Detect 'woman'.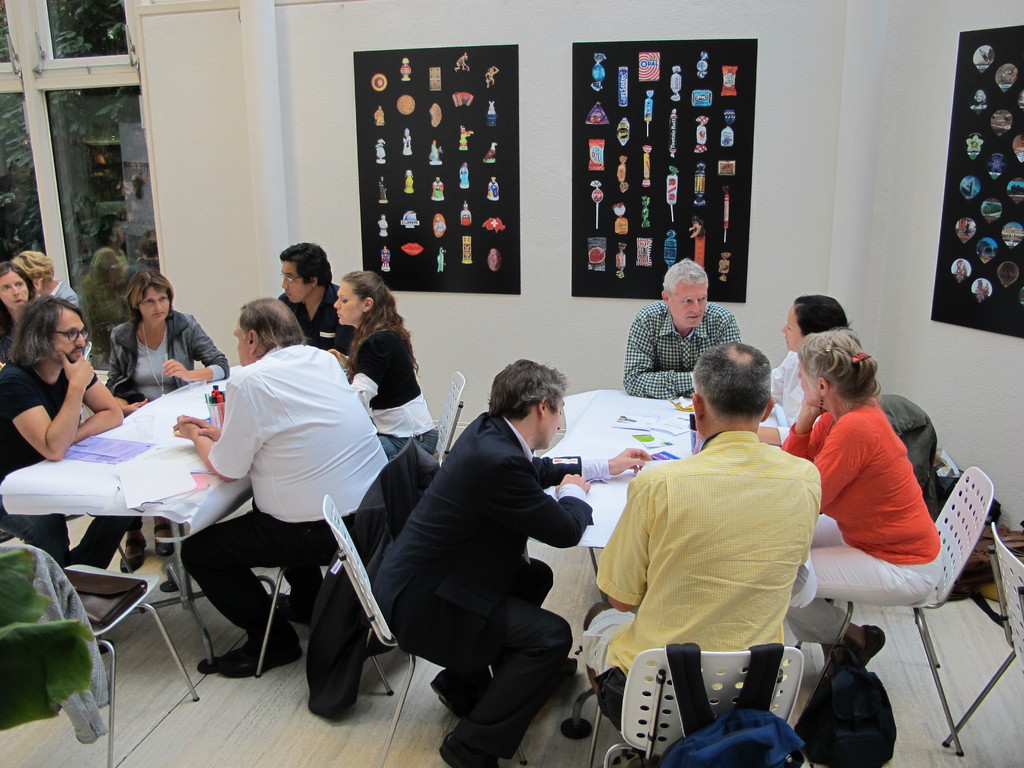
Detected at (left=755, top=289, right=857, bottom=448).
